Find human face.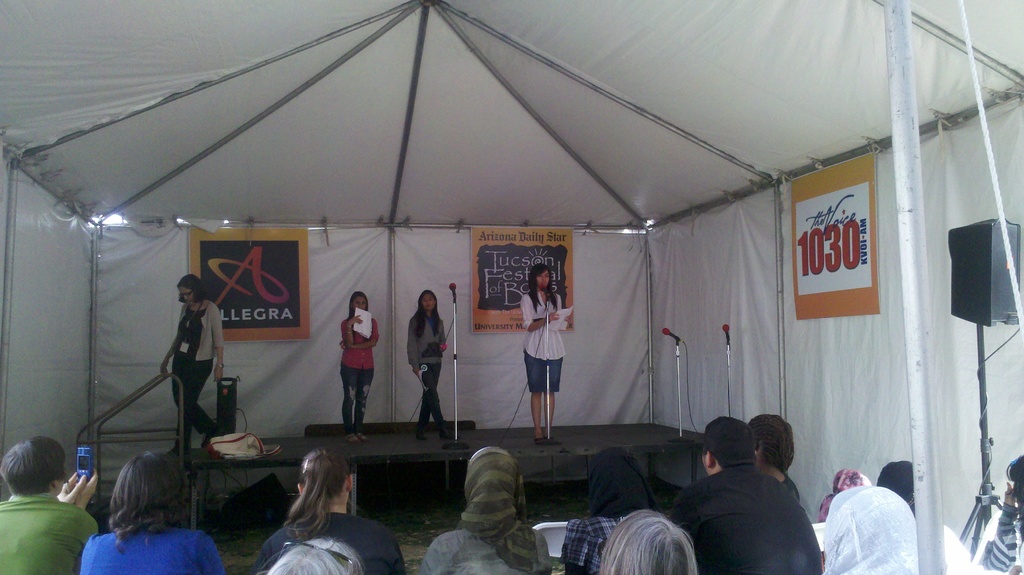
<bbox>355, 296, 366, 310</bbox>.
